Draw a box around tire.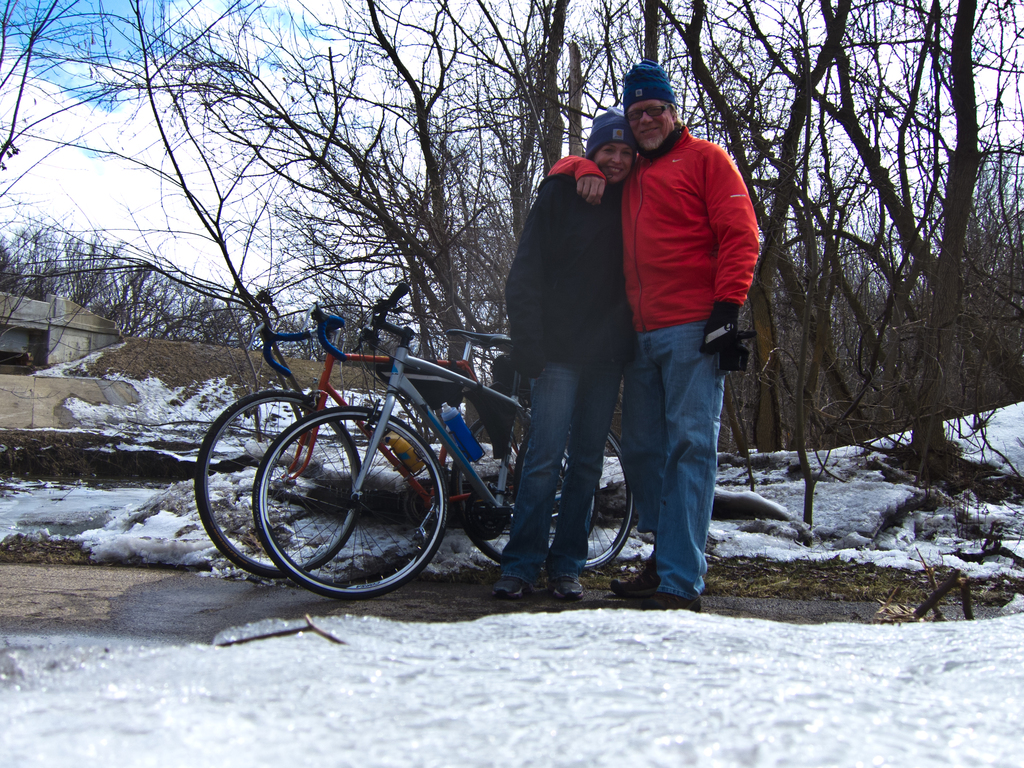
{"left": 513, "top": 428, "right": 634, "bottom": 568}.
